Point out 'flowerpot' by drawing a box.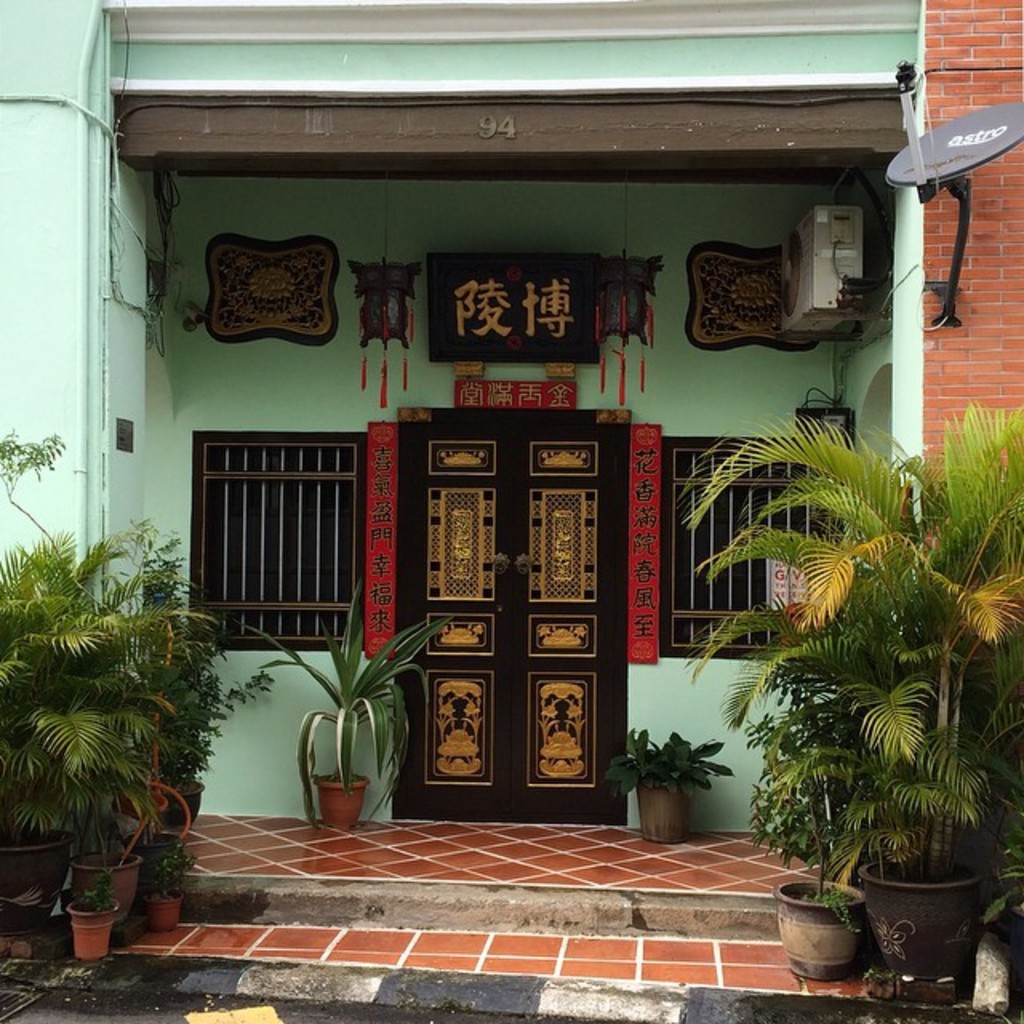
rect(118, 784, 168, 822).
